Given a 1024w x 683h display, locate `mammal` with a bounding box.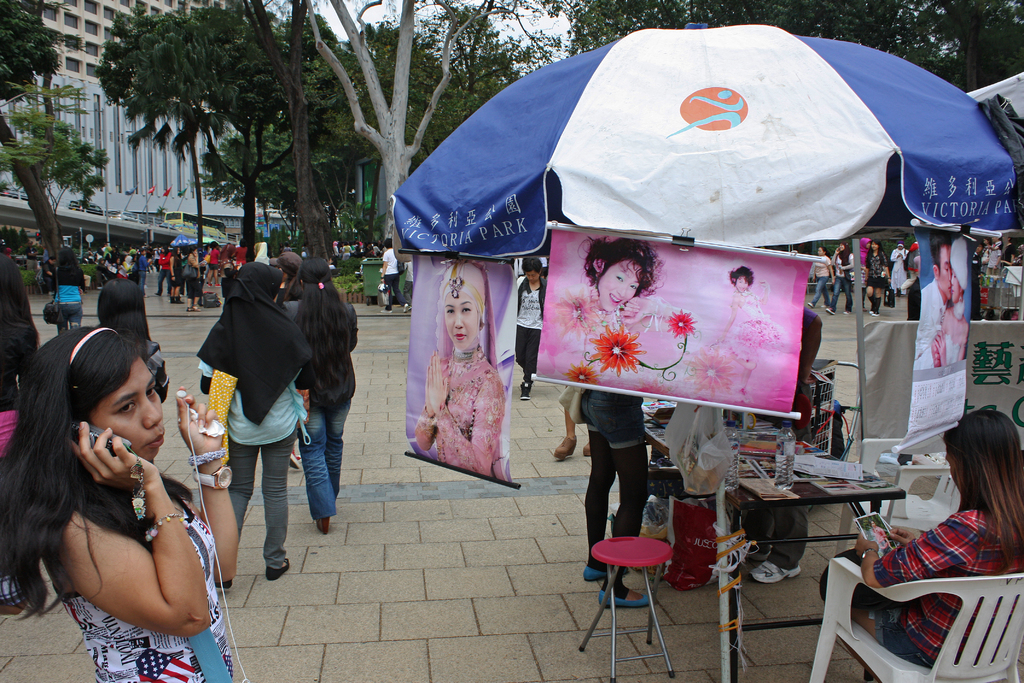
Located: (x1=378, y1=238, x2=406, y2=313).
